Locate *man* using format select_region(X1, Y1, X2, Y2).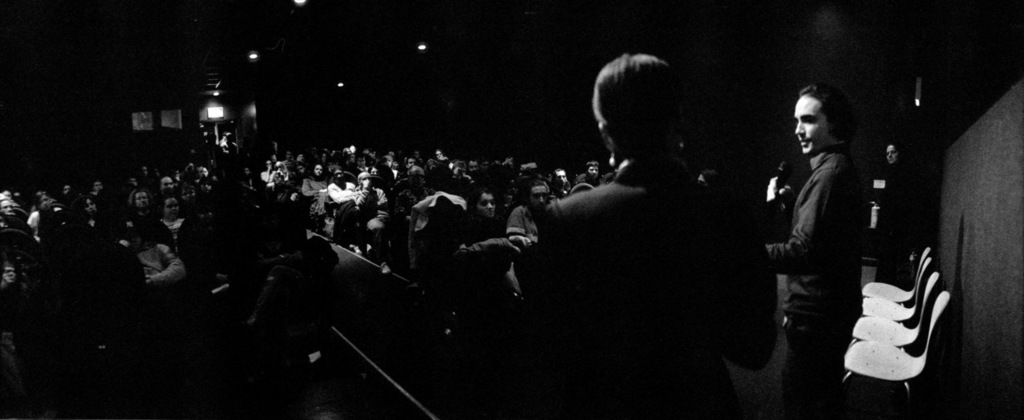
select_region(511, 180, 554, 292).
